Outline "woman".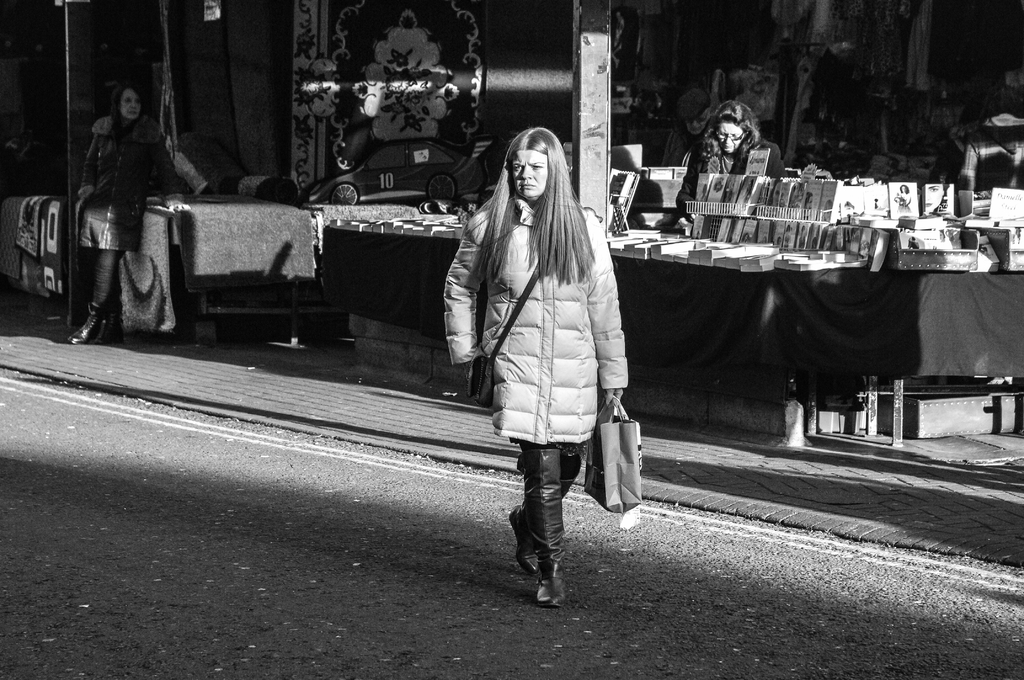
Outline: x1=59 y1=83 x2=153 y2=344.
